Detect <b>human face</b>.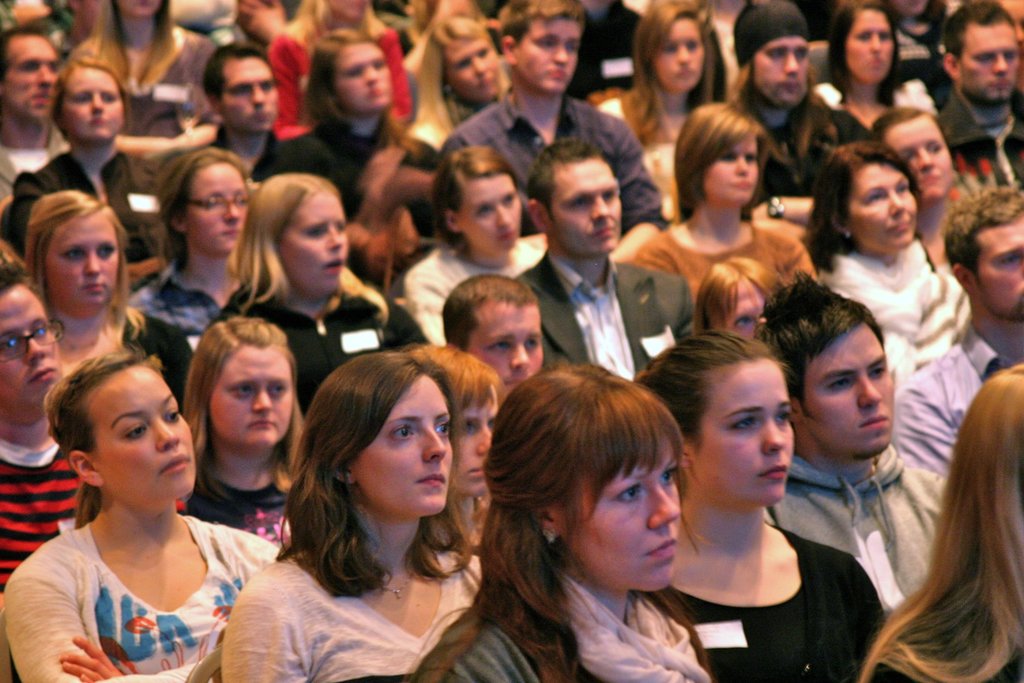
Detected at [left=185, top=164, right=250, bottom=255].
